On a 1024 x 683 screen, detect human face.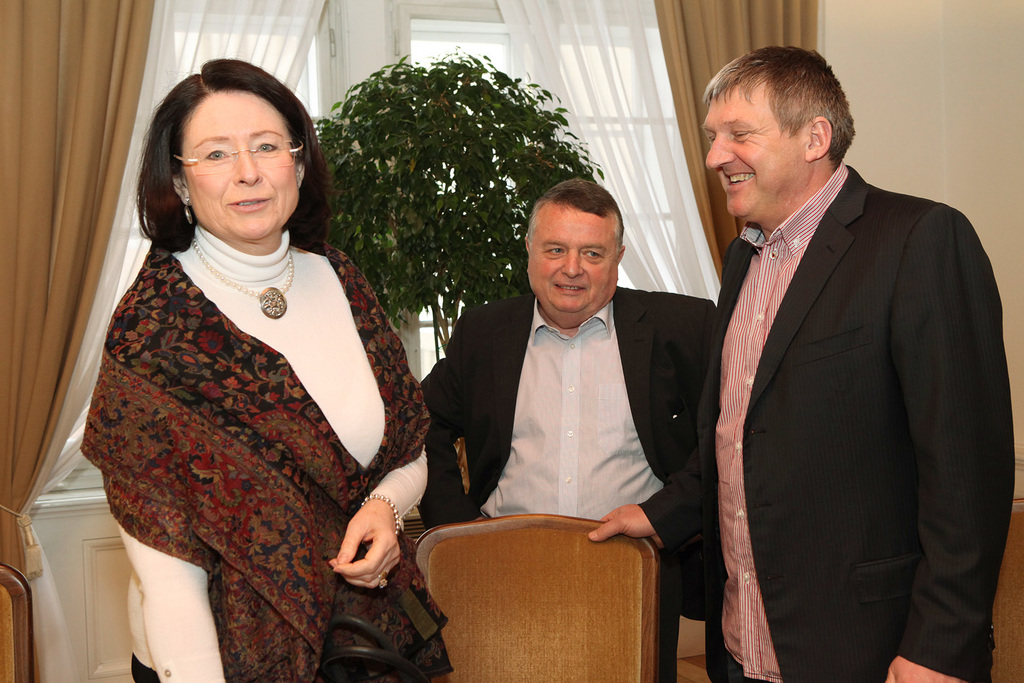
{"x1": 184, "y1": 91, "x2": 293, "y2": 238}.
